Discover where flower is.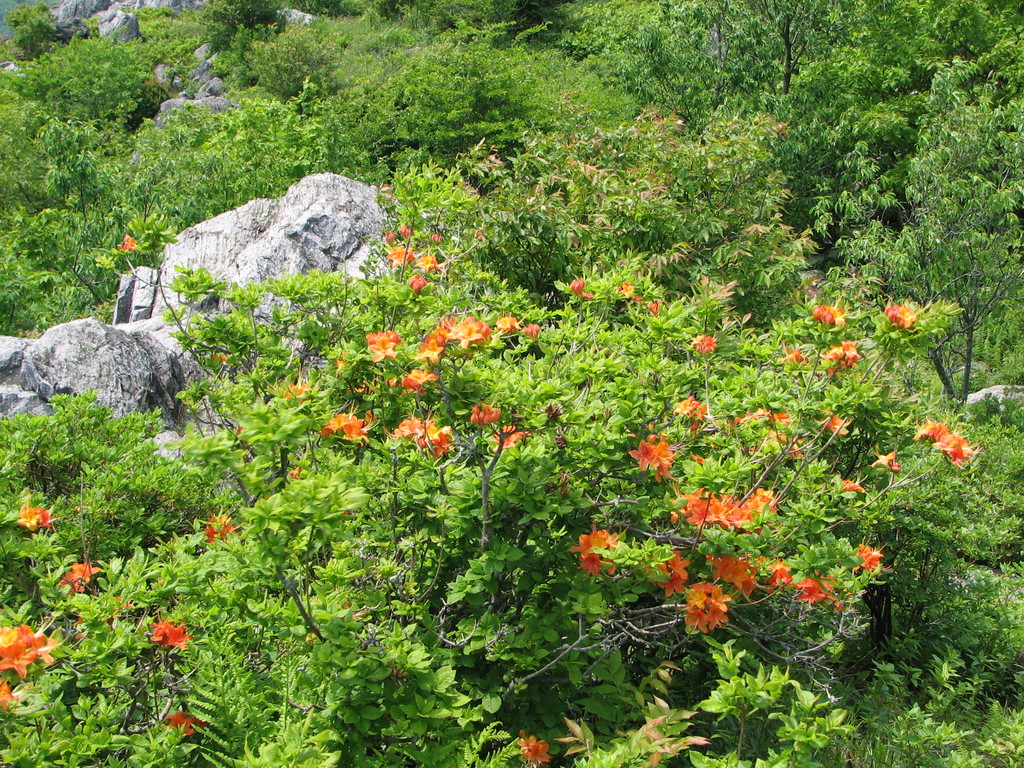
Discovered at bbox=(468, 399, 504, 427).
